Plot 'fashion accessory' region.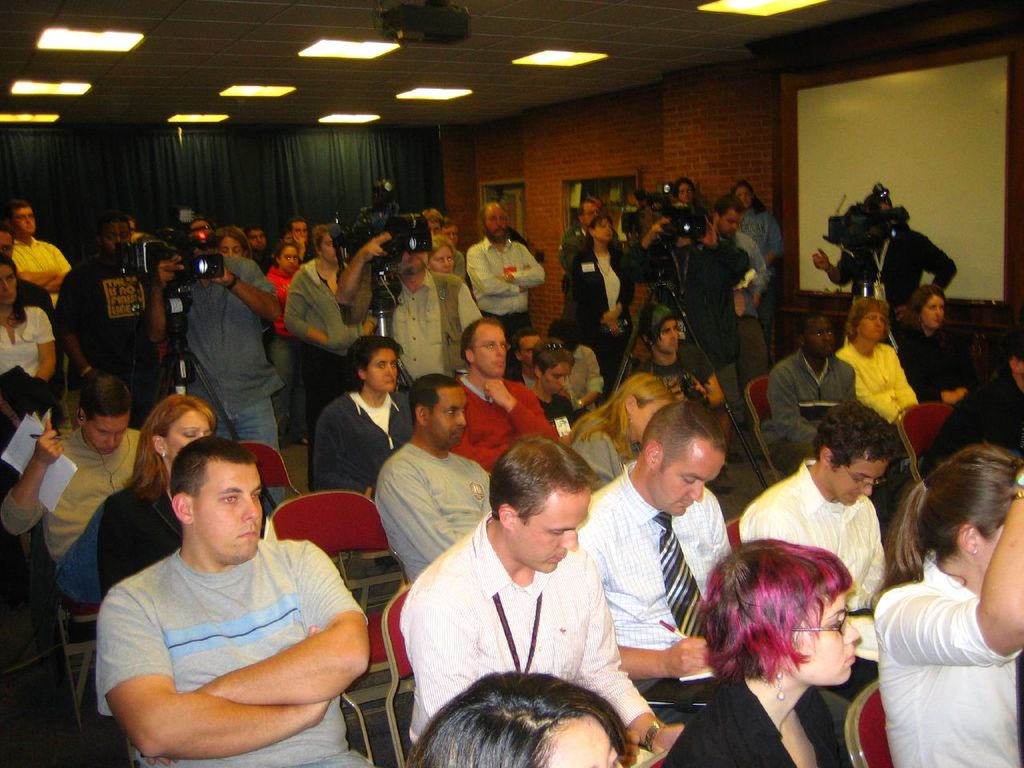
Plotted at <bbox>470, 537, 543, 671</bbox>.
